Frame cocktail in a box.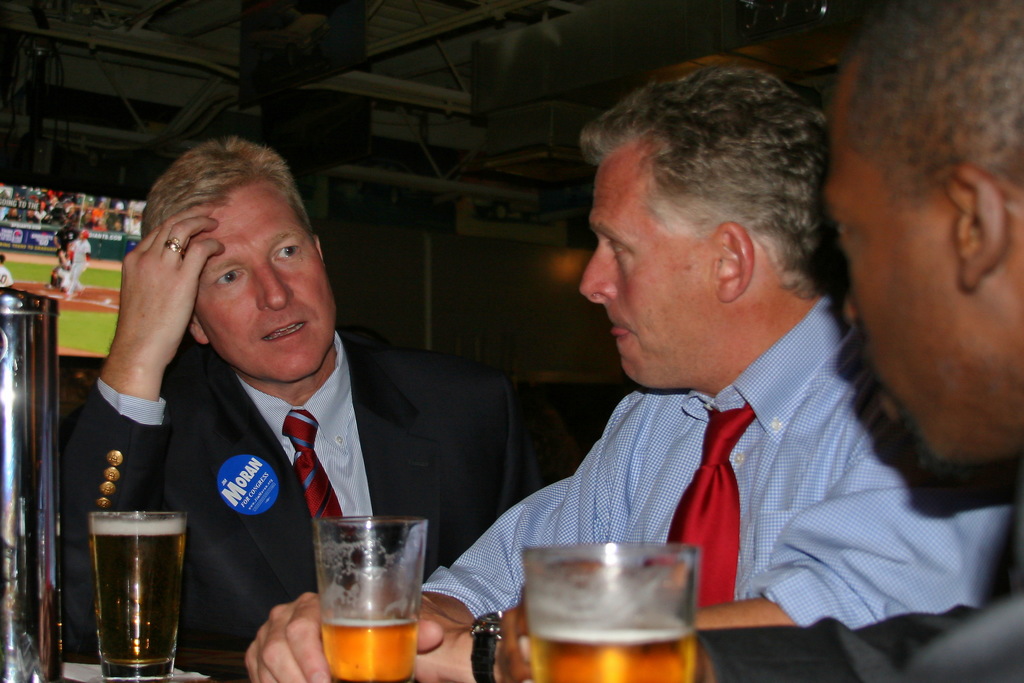
crop(298, 513, 430, 682).
